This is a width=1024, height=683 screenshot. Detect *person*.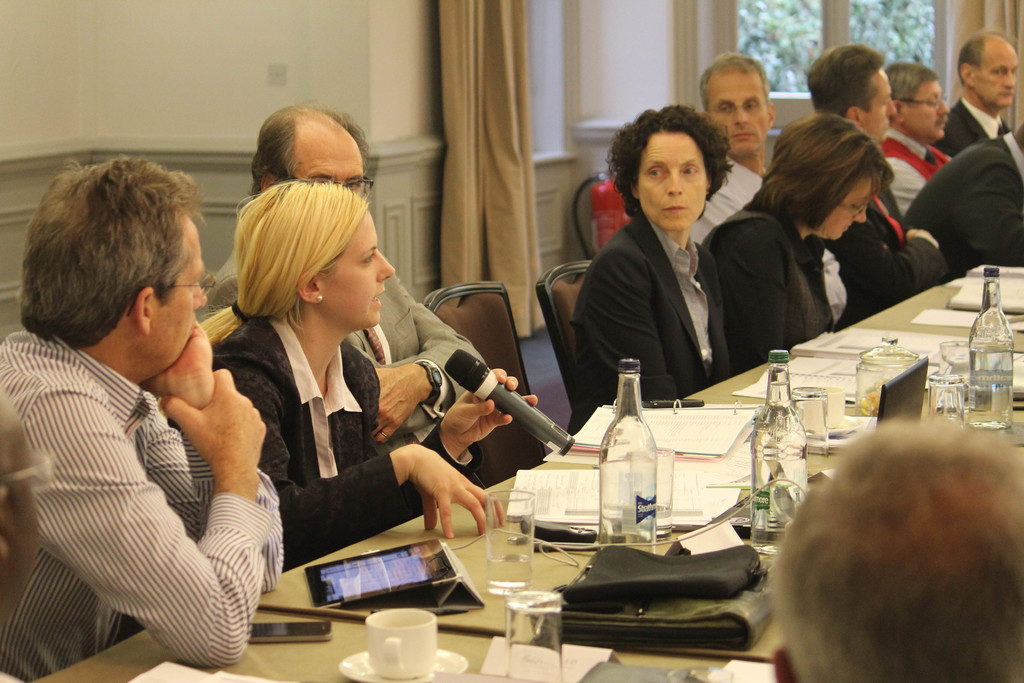
l=196, t=178, r=536, b=543.
